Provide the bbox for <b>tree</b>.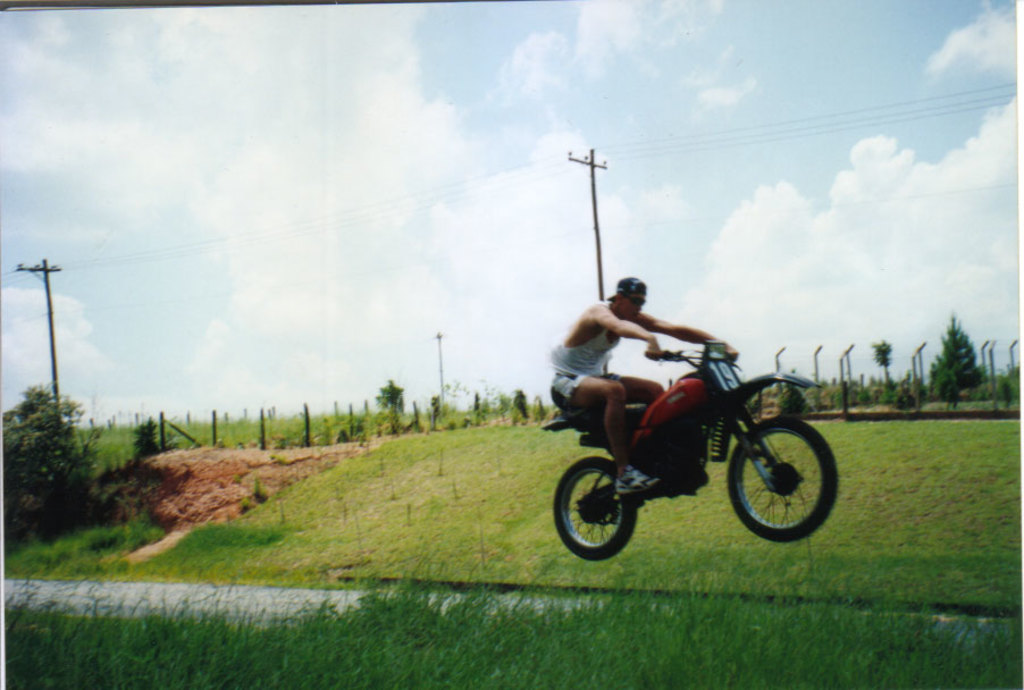
left=375, top=377, right=429, bottom=430.
